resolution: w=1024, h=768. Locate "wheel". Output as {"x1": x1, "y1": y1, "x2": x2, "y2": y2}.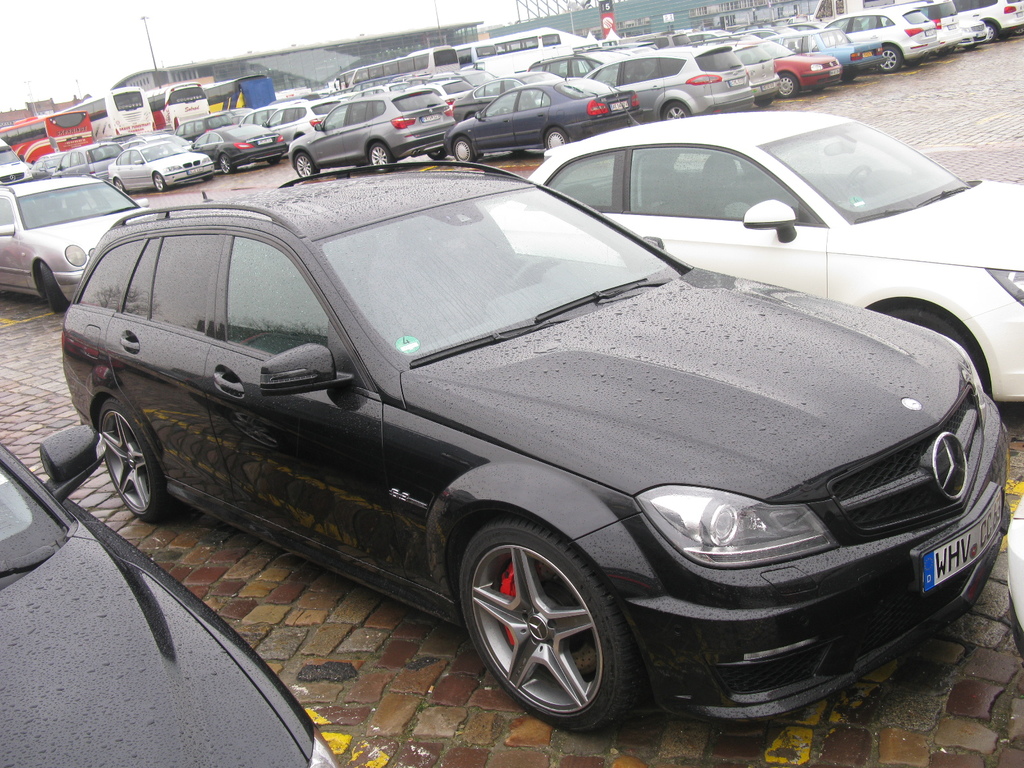
{"x1": 367, "y1": 139, "x2": 383, "y2": 170}.
